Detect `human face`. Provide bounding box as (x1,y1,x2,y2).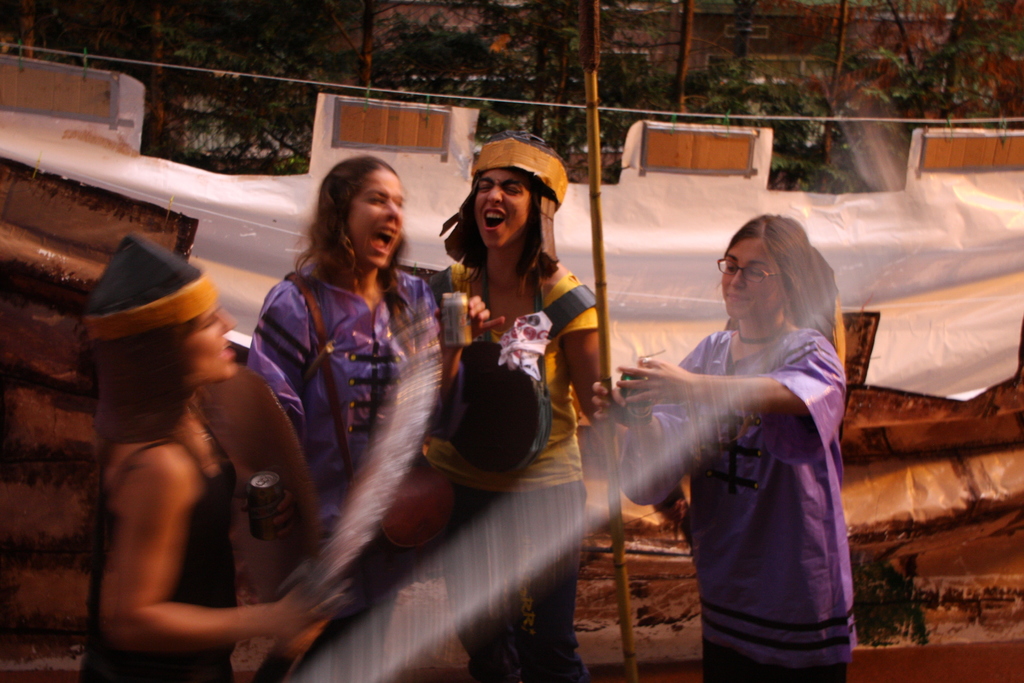
(180,300,250,379).
